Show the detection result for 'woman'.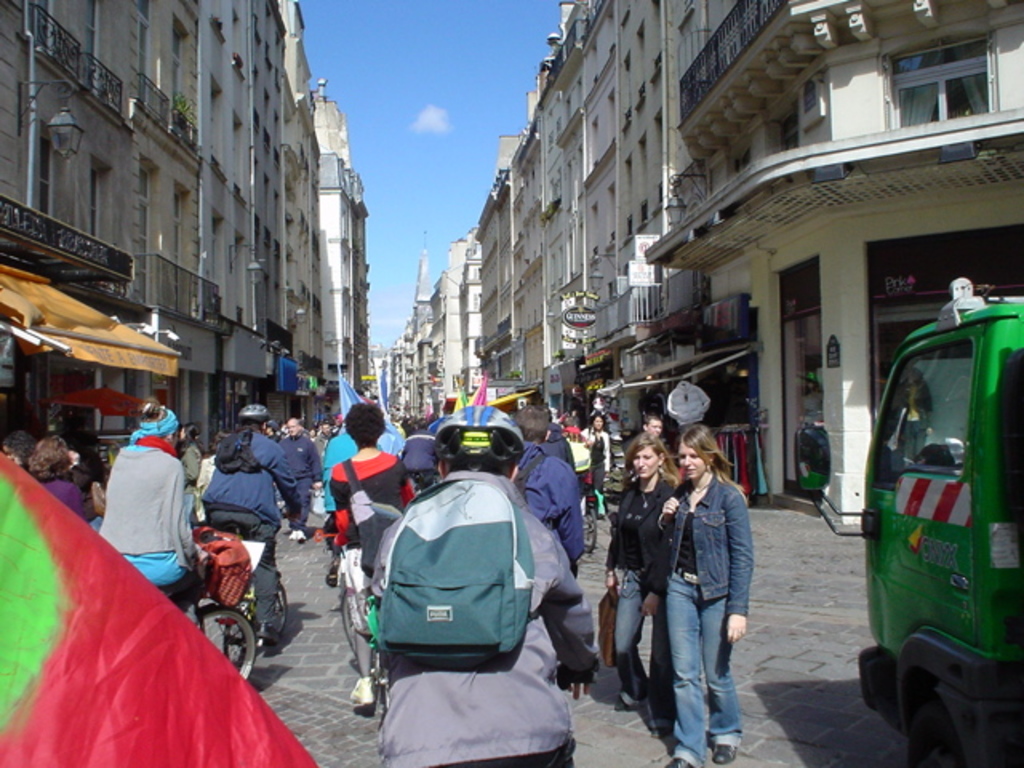
l=659, t=419, r=747, b=766.
